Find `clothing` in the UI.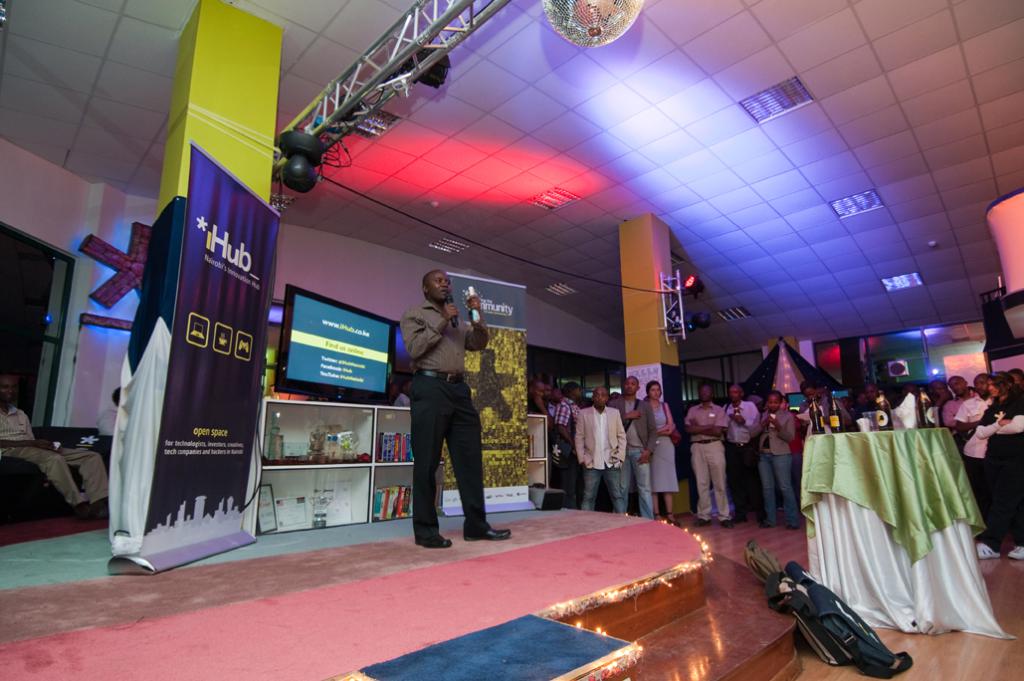
UI element at 618/393/656/518.
